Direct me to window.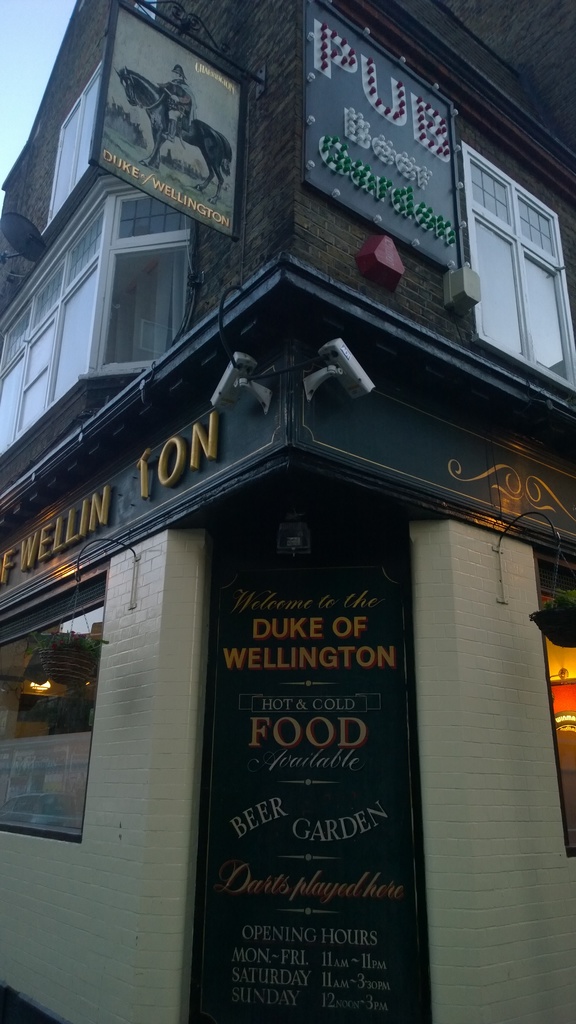
Direction: (102,189,193,371).
